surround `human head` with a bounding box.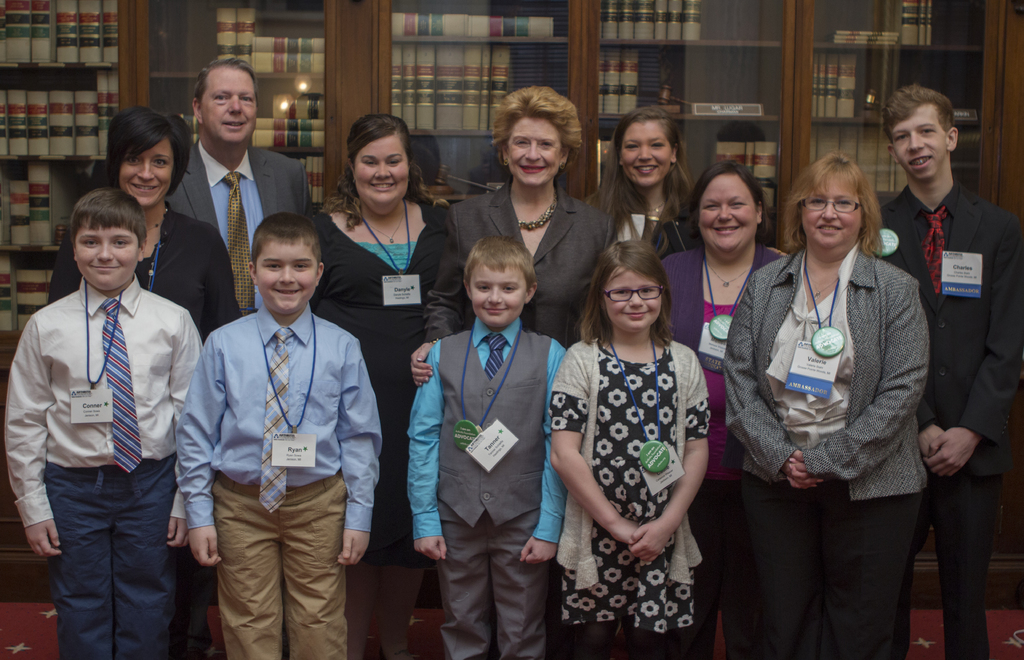
select_region(794, 147, 868, 247).
